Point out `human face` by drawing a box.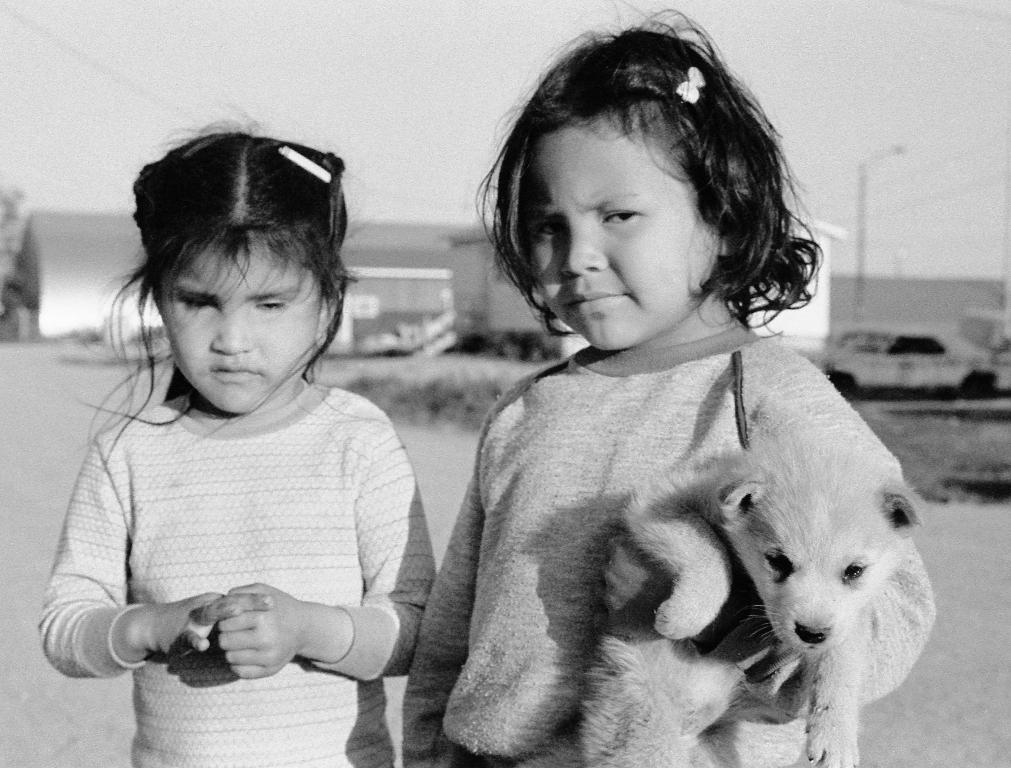
bbox=(516, 99, 709, 357).
